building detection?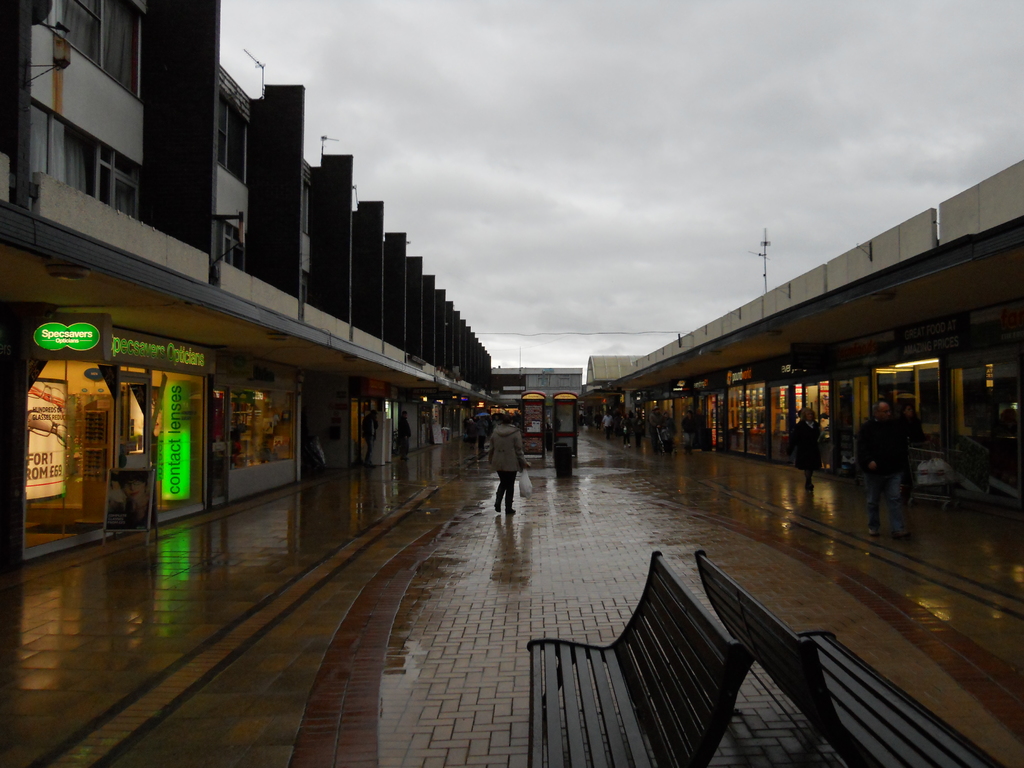
rect(491, 361, 580, 434)
